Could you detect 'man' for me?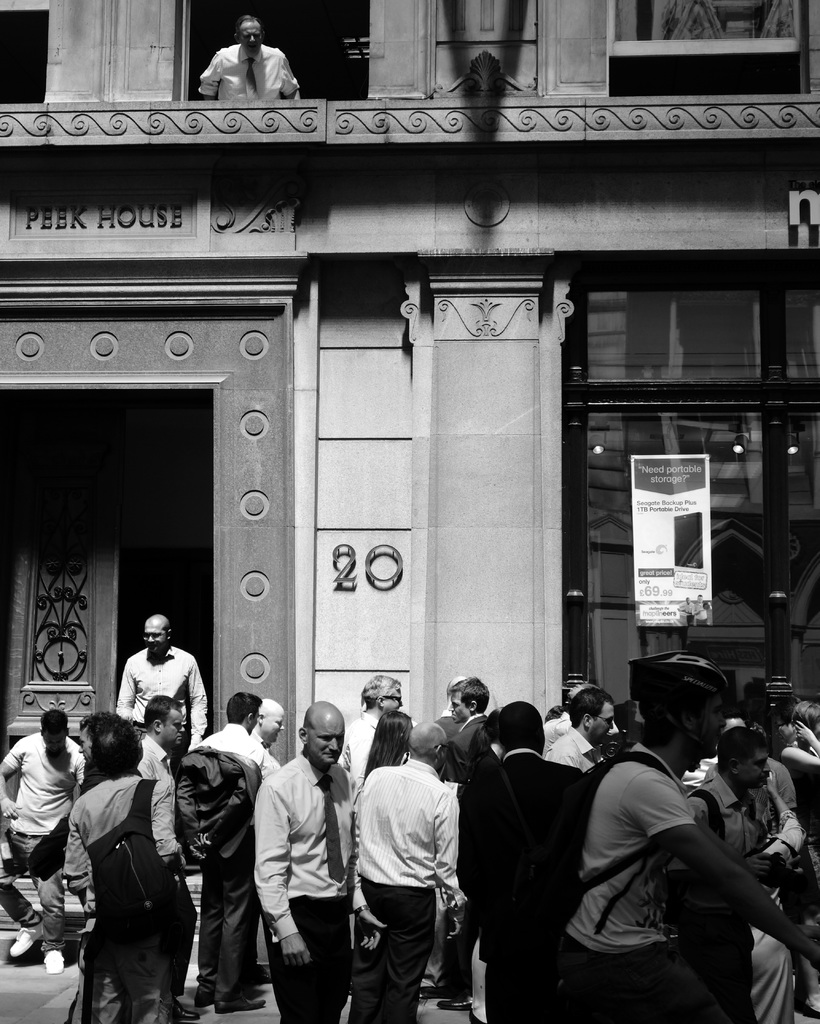
Detection result: detection(139, 696, 207, 1020).
